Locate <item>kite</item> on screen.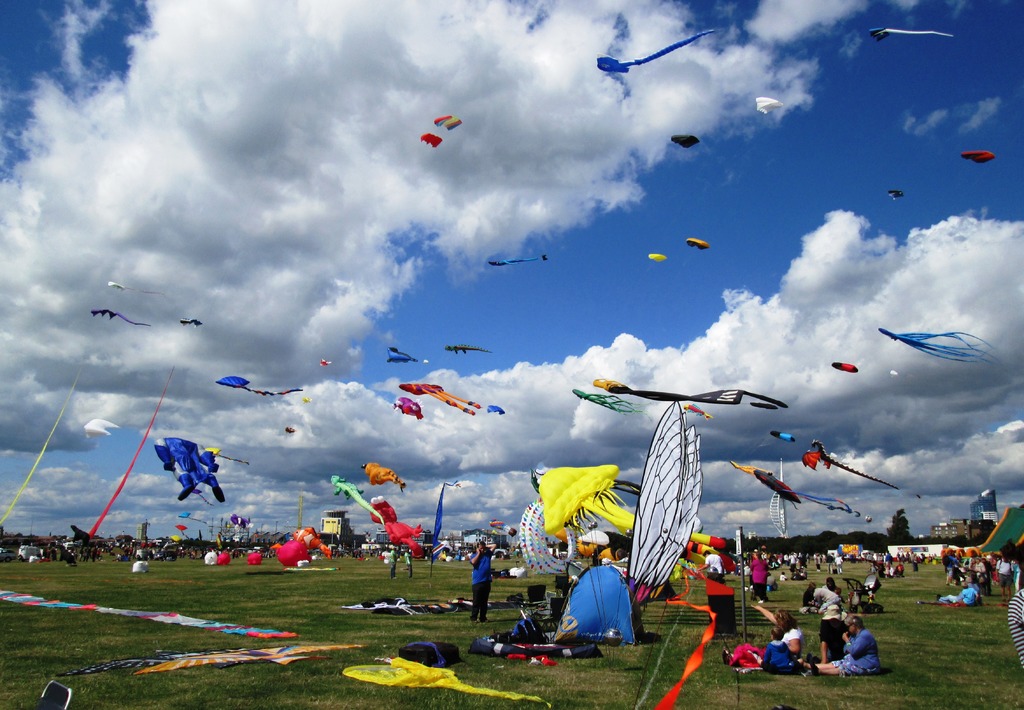
On screen at 513 497 580 578.
